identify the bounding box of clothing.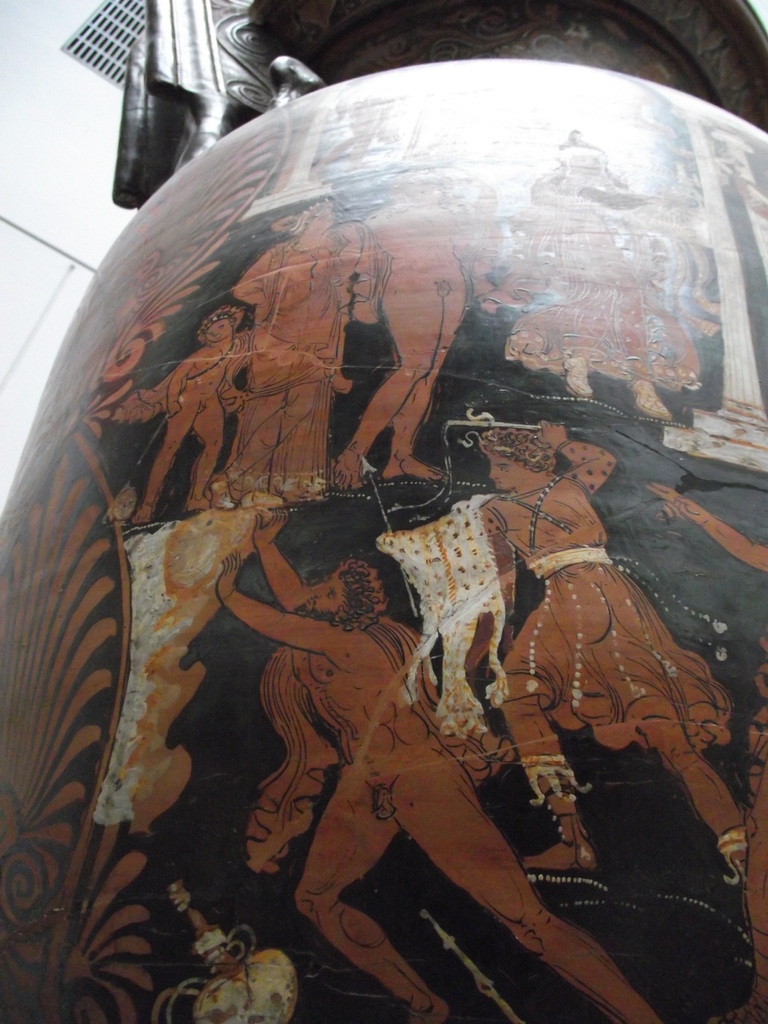
pyautogui.locateOnScreen(499, 192, 717, 393).
